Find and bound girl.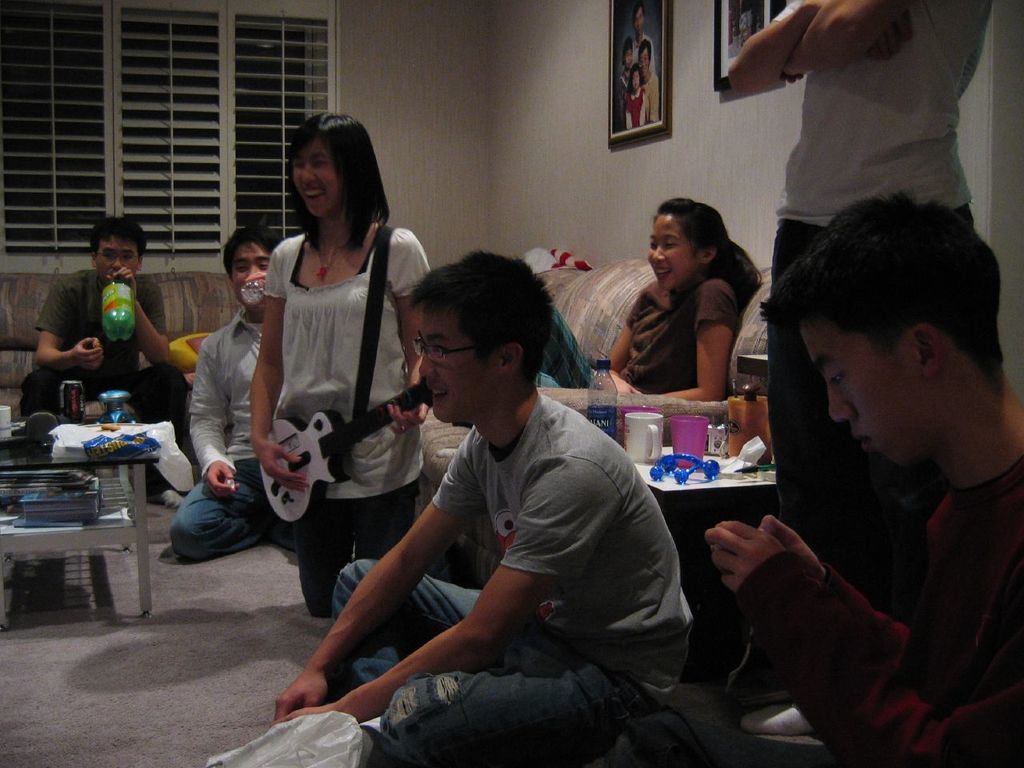
Bound: locate(539, 194, 757, 414).
